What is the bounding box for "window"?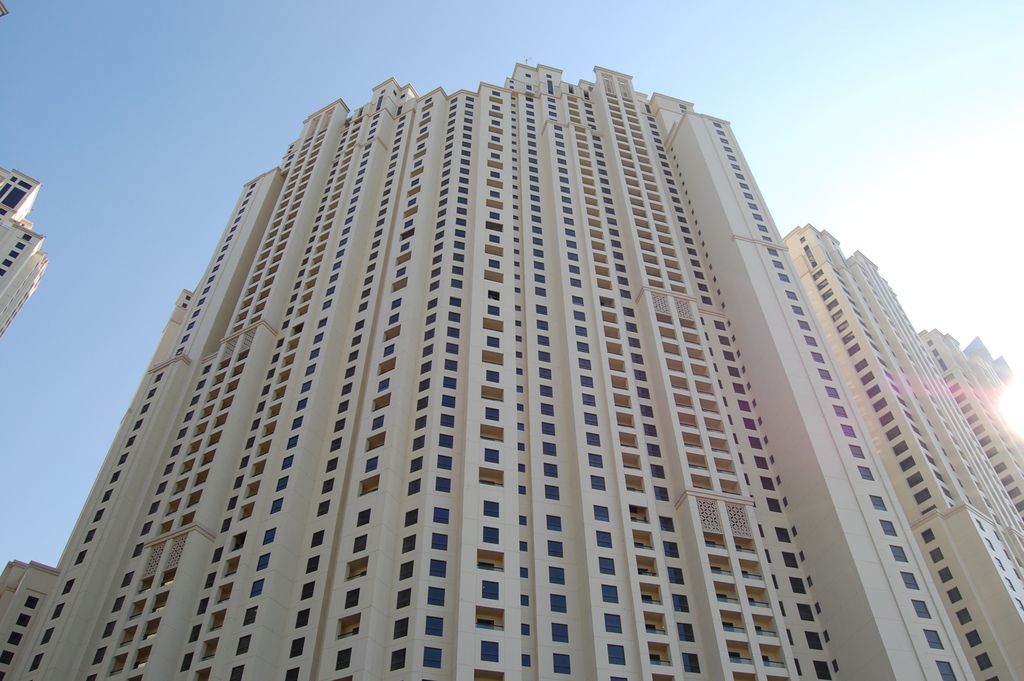
[799,234,805,242].
